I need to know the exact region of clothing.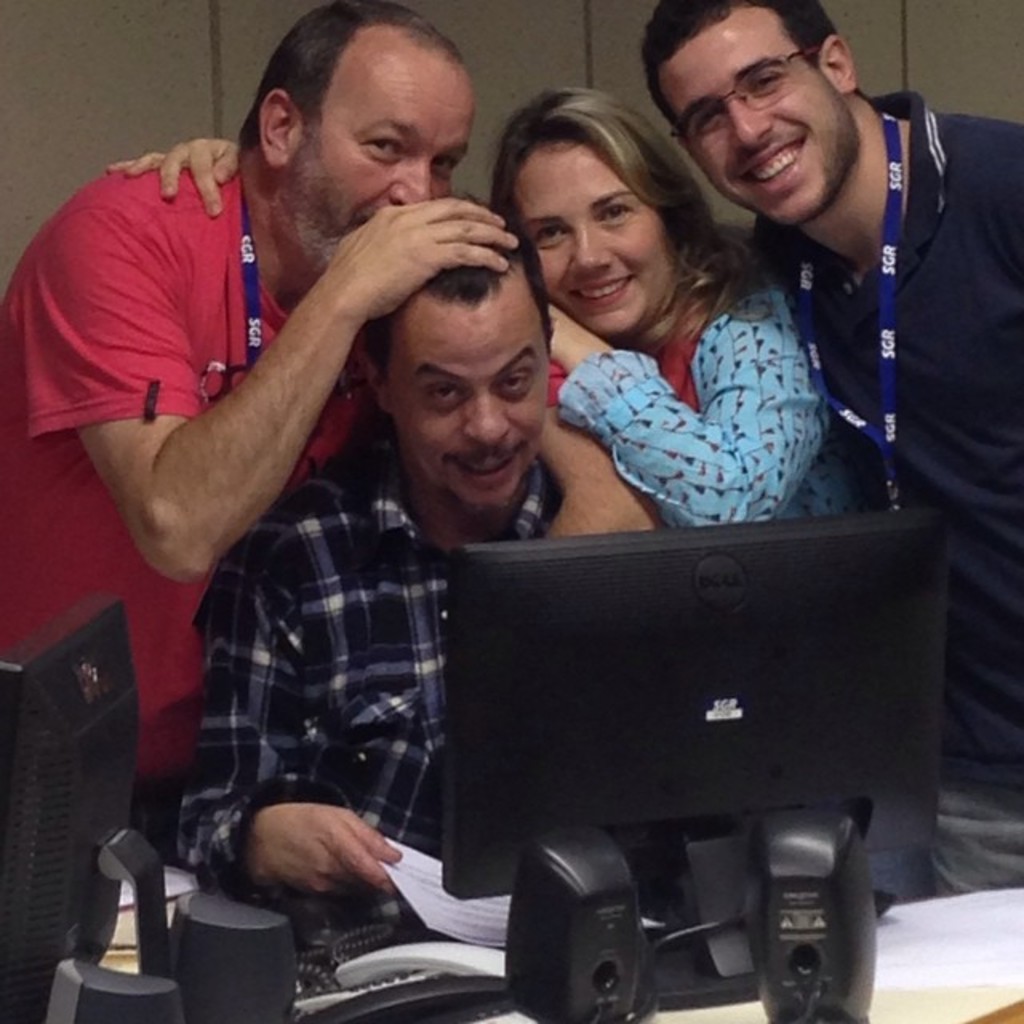
Region: 550,282,814,530.
